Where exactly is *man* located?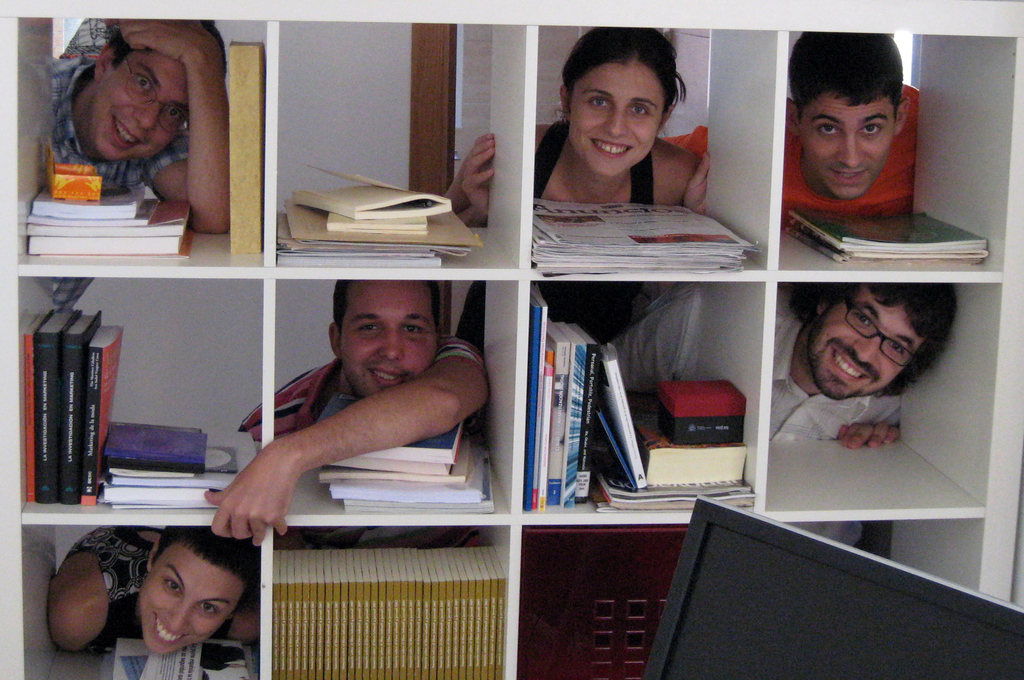
Its bounding box is <region>610, 279, 961, 549</region>.
